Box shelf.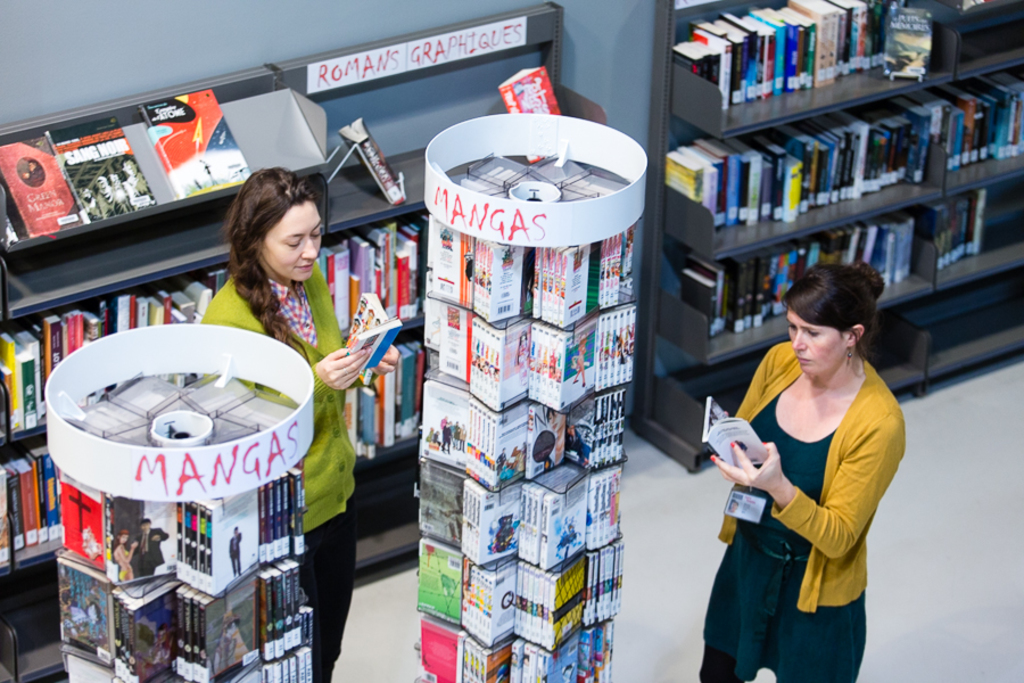
select_region(0, 2, 588, 682).
